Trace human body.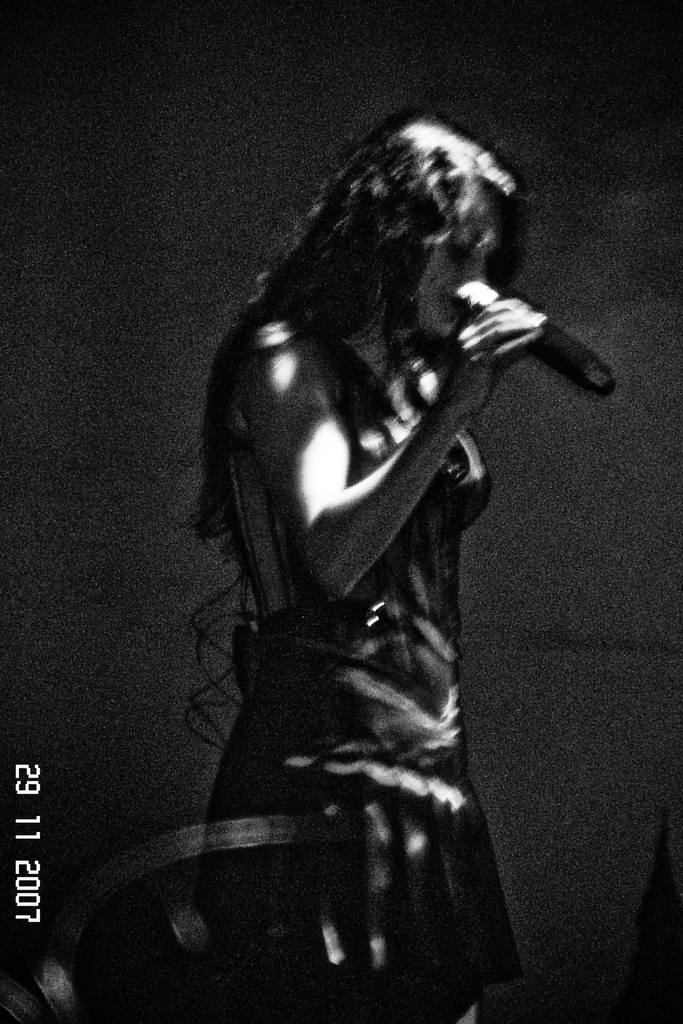
Traced to box(151, 134, 602, 940).
